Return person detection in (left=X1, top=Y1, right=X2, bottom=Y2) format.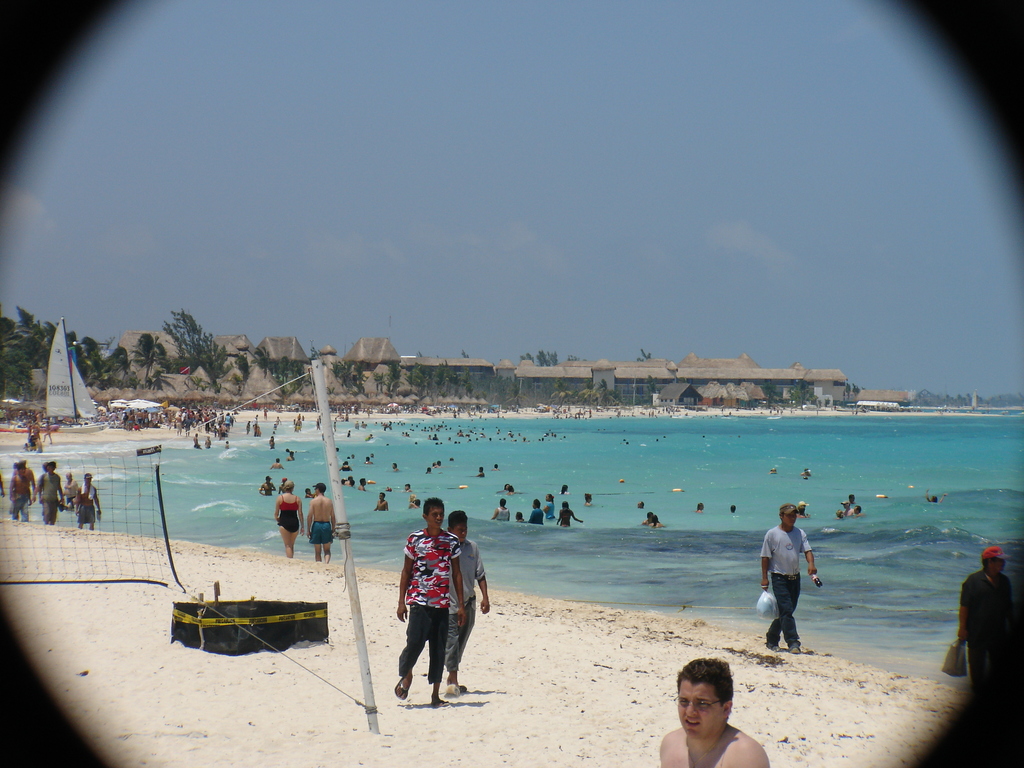
(left=557, top=501, right=584, bottom=527).
